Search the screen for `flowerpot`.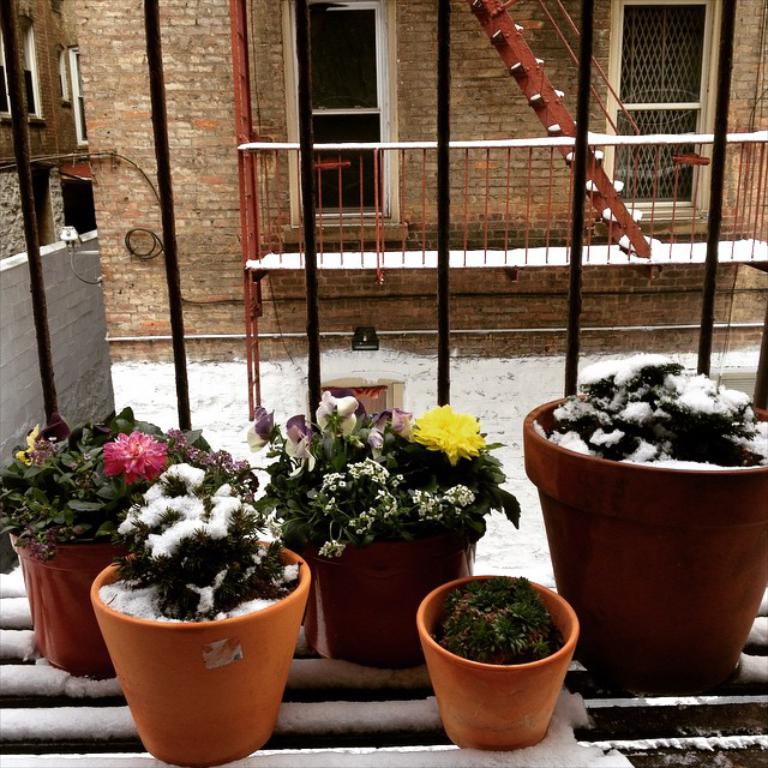
Found at {"x1": 418, "y1": 568, "x2": 581, "y2": 757}.
